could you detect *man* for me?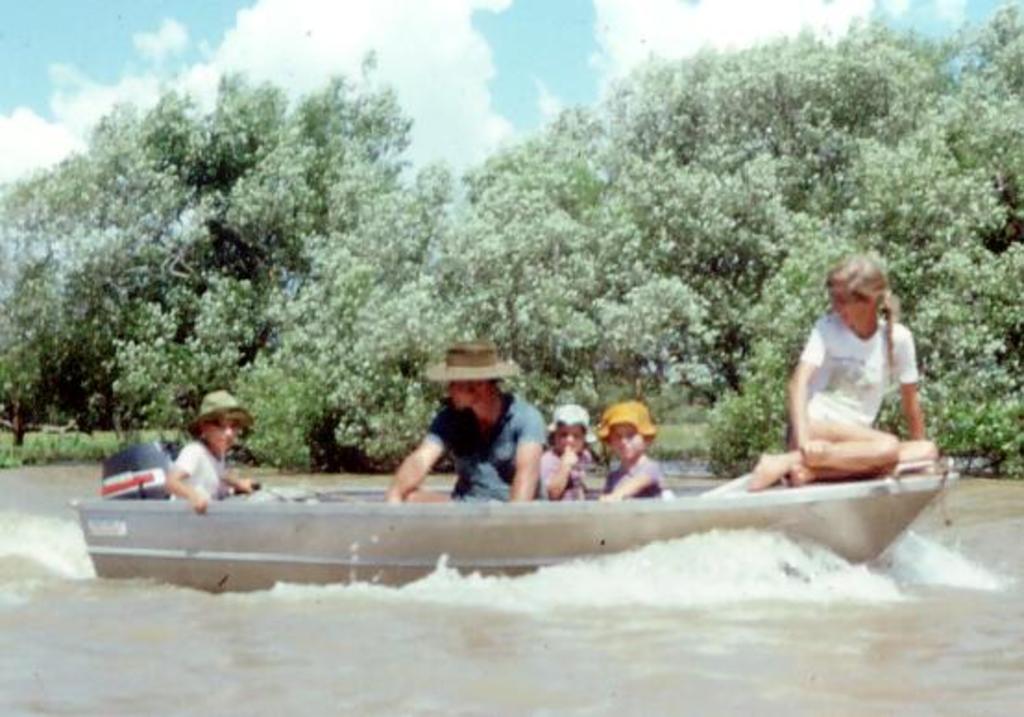
Detection result: Rect(538, 412, 588, 508).
